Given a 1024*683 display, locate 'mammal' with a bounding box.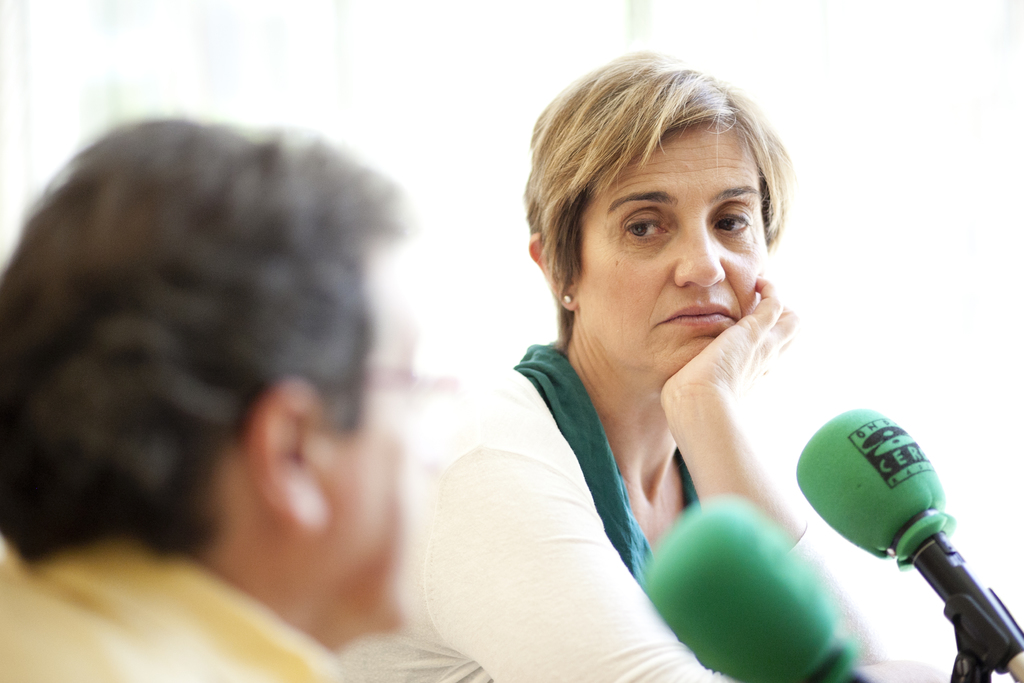
Located: bbox=[408, 38, 957, 682].
